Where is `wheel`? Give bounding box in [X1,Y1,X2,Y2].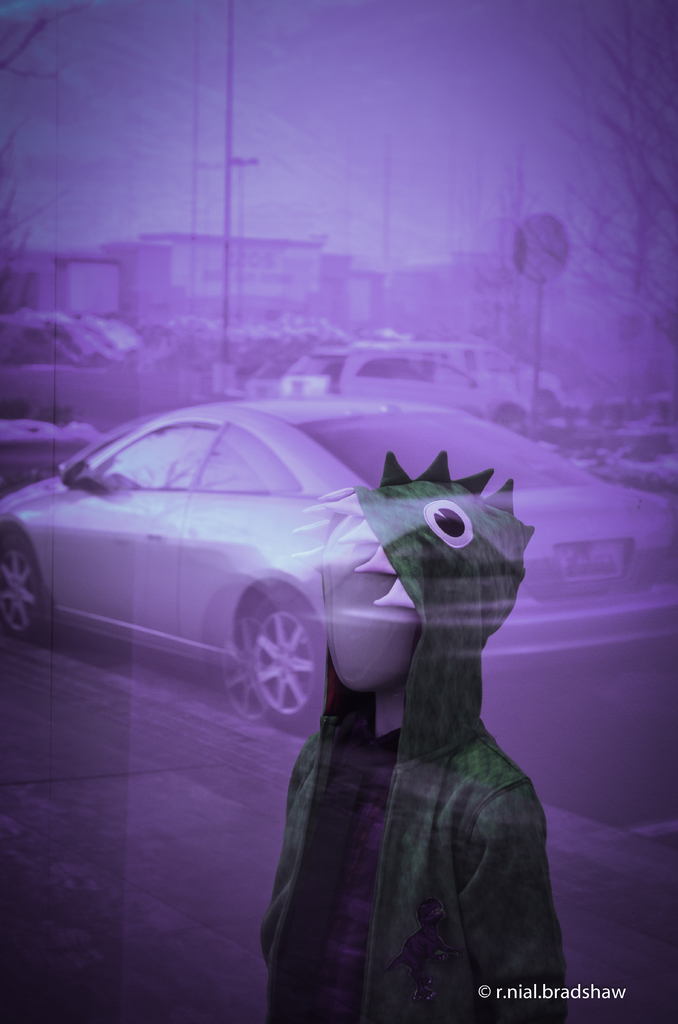
[240,591,308,721].
